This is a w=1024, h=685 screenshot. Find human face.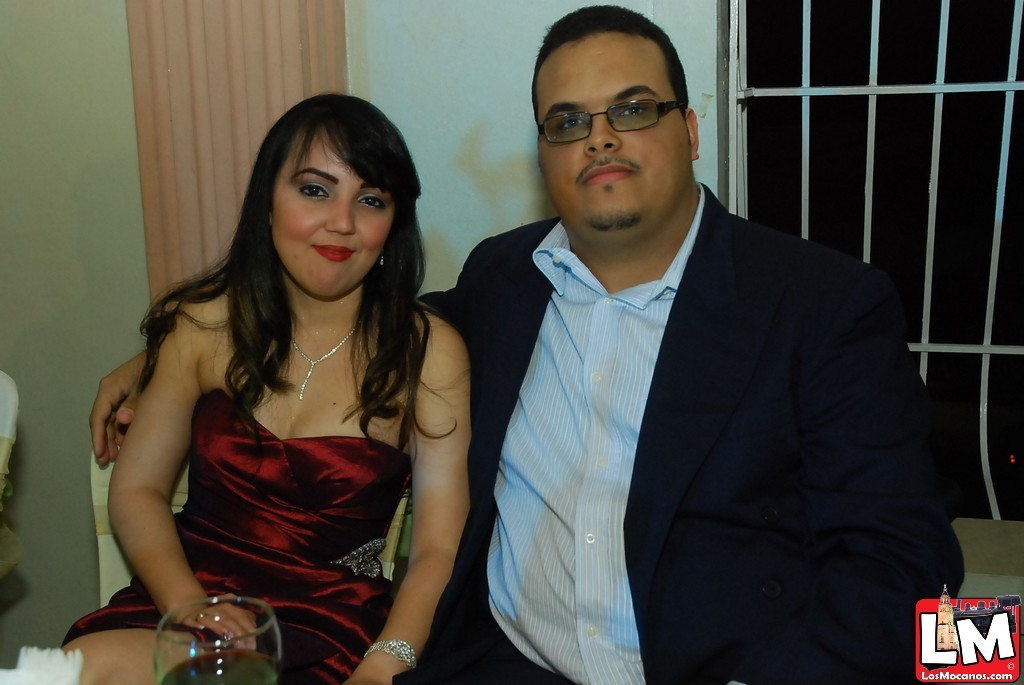
Bounding box: 270 146 392 300.
